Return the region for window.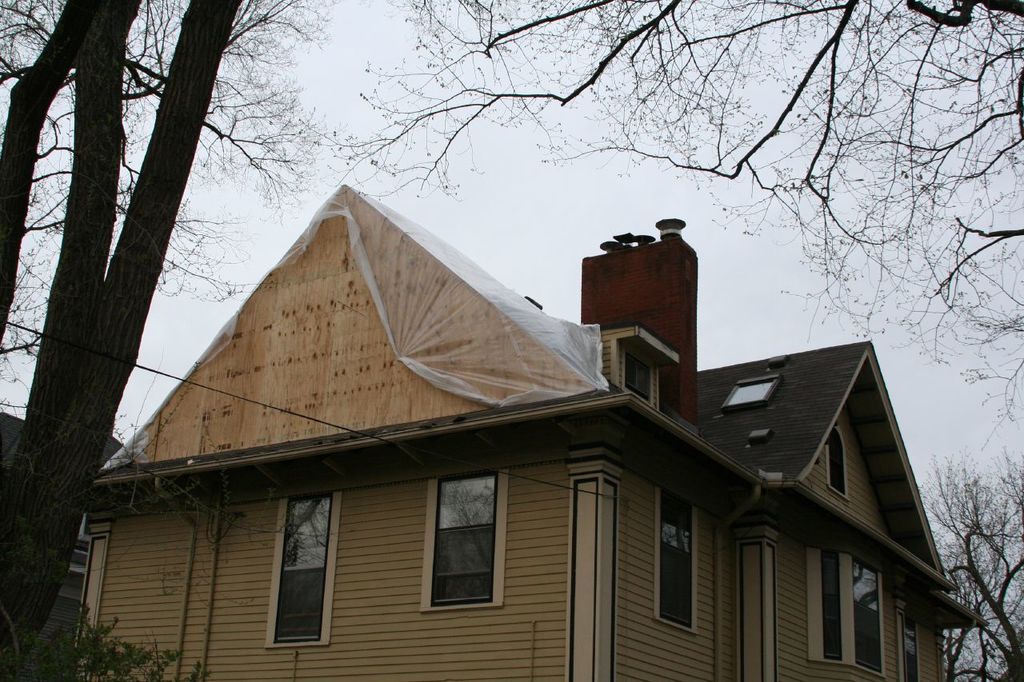
Rect(271, 489, 330, 643).
